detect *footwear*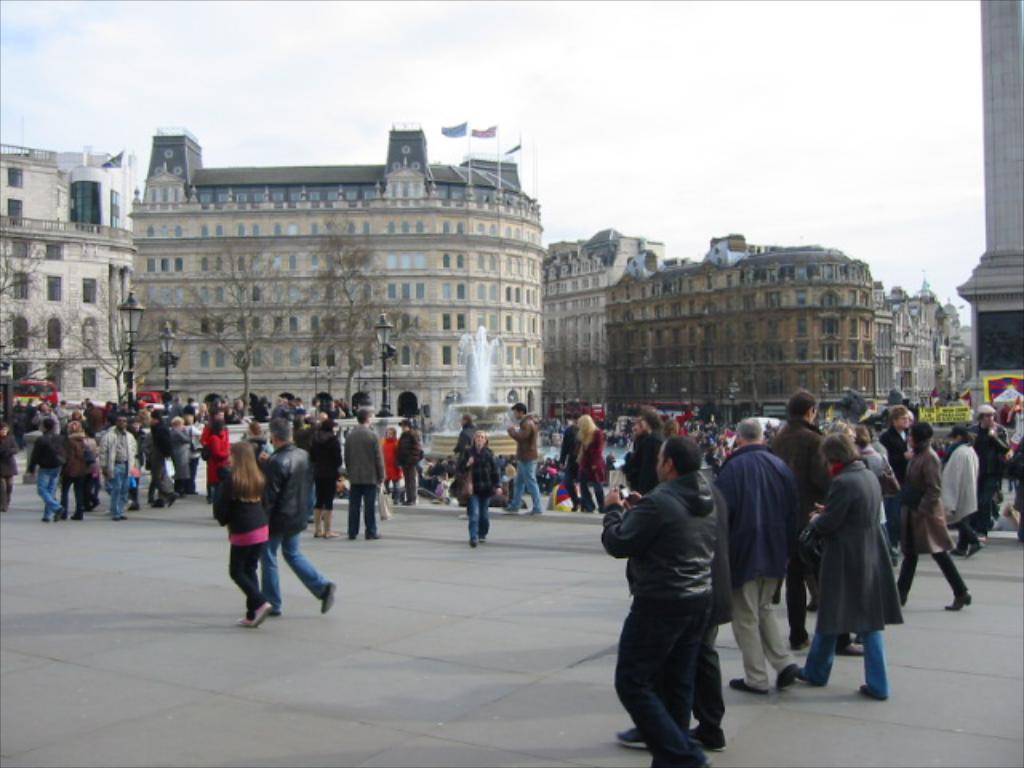
(584, 506, 595, 514)
